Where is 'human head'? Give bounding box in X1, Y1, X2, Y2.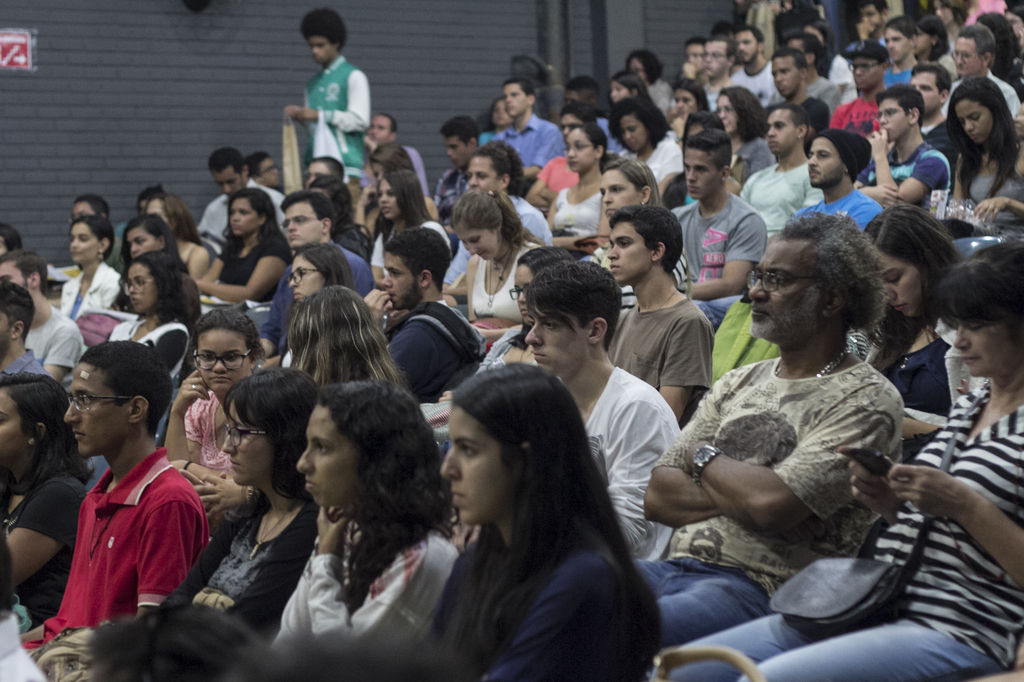
467, 145, 519, 194.
